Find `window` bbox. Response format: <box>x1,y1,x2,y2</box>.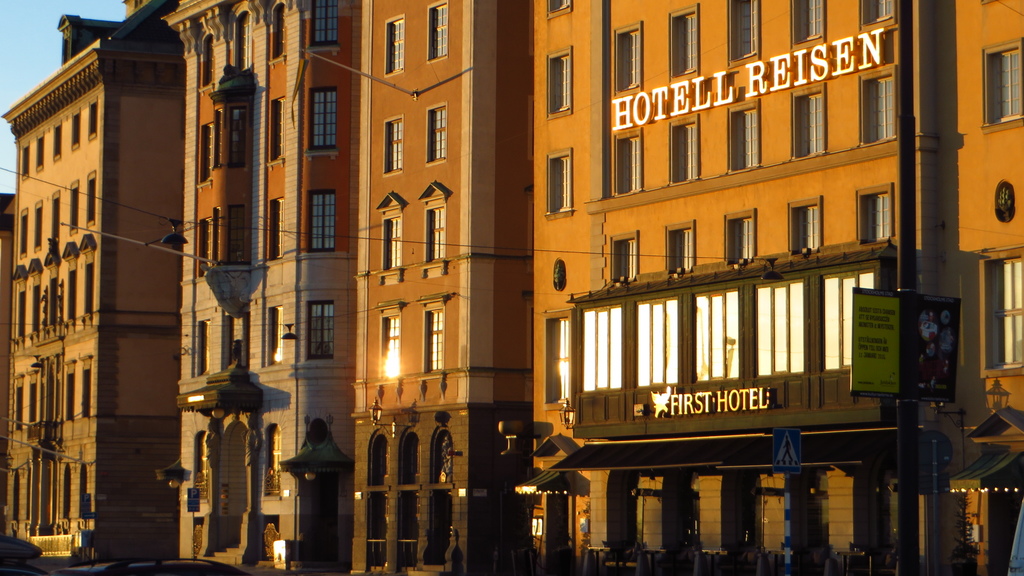
<box>977,255,1023,376</box>.
